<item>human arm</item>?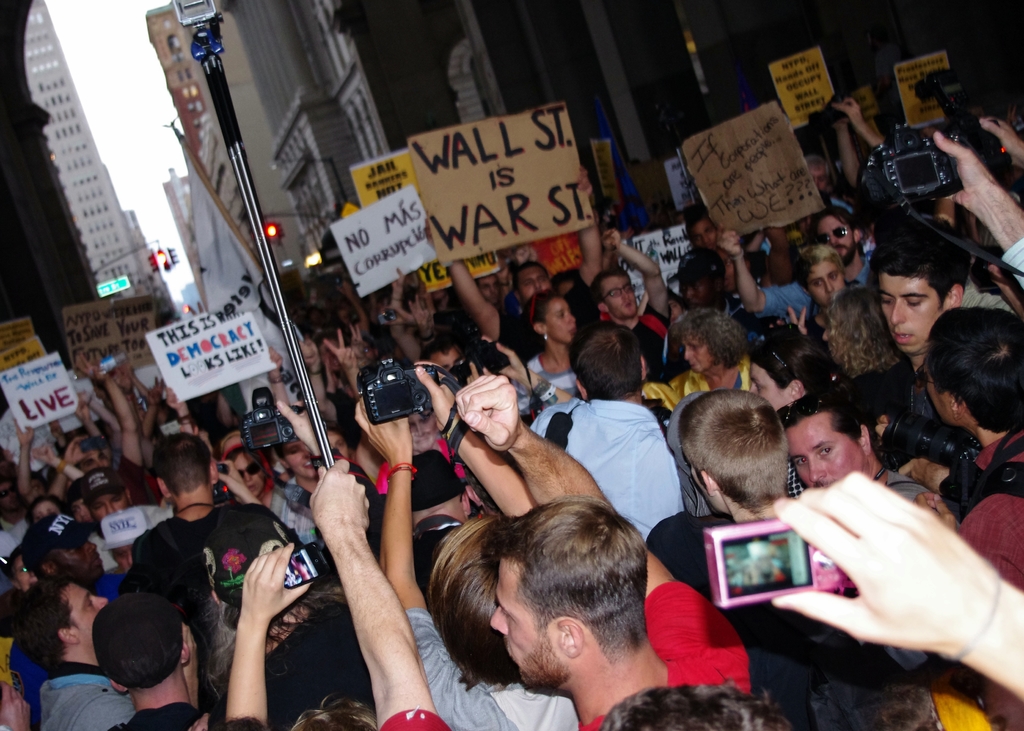
bbox=(360, 368, 524, 727)
